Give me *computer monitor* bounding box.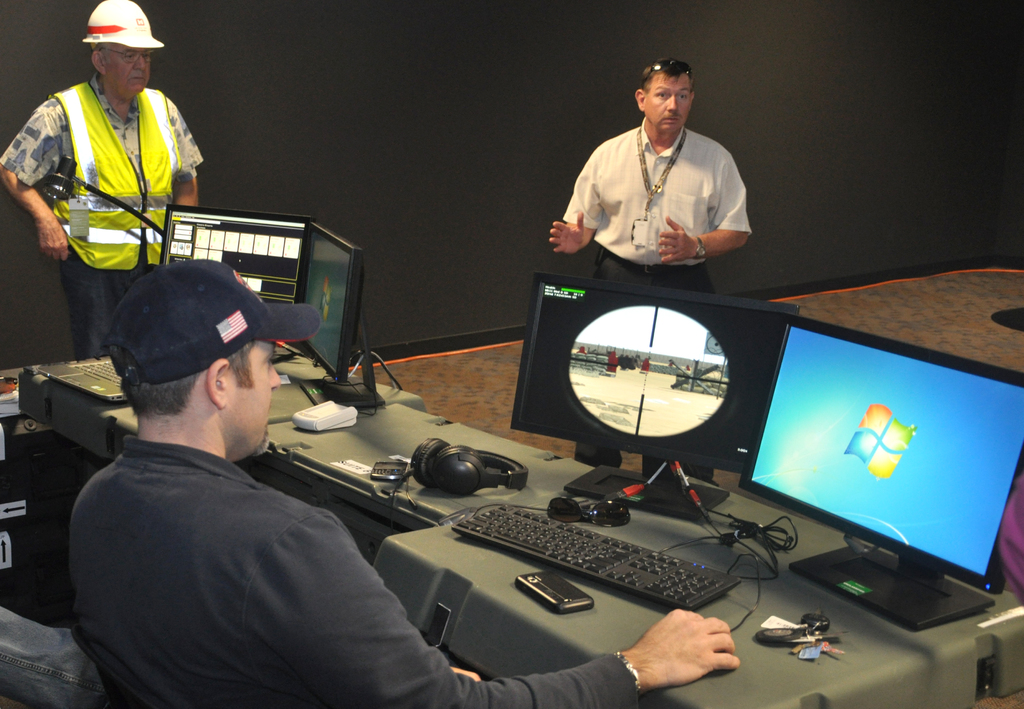
locate(748, 313, 1002, 605).
